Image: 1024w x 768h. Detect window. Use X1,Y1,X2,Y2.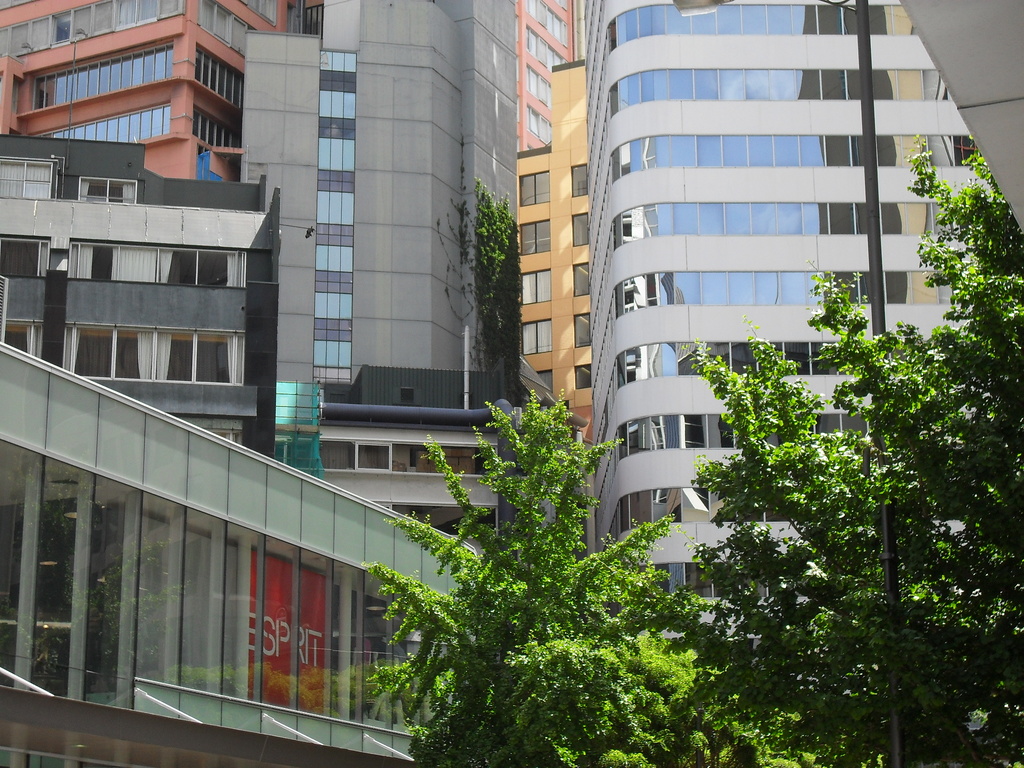
572,207,586,246.
